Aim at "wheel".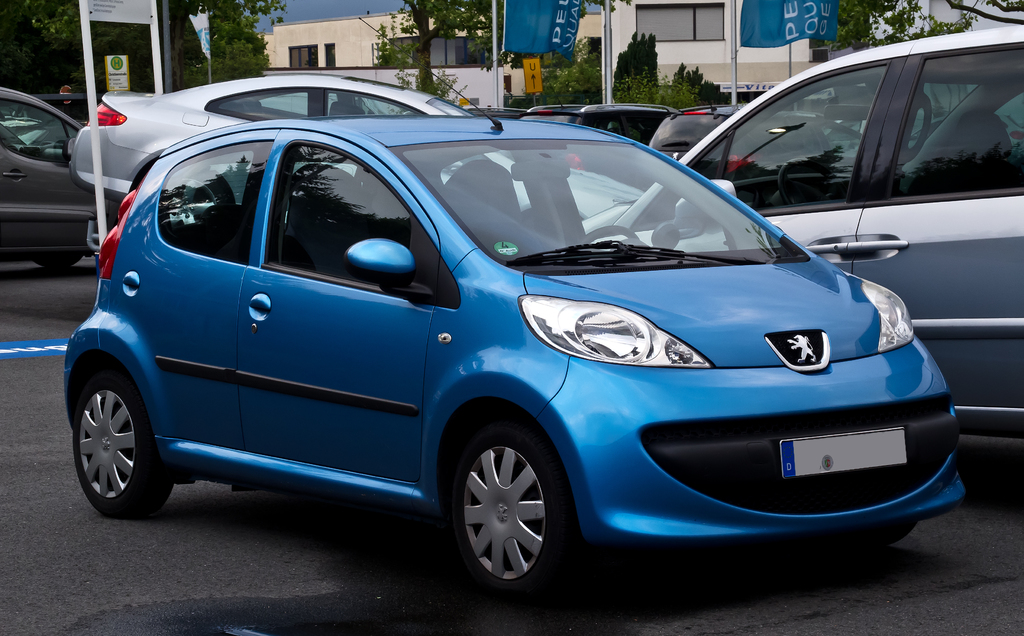
Aimed at {"left": 573, "top": 224, "right": 638, "bottom": 241}.
